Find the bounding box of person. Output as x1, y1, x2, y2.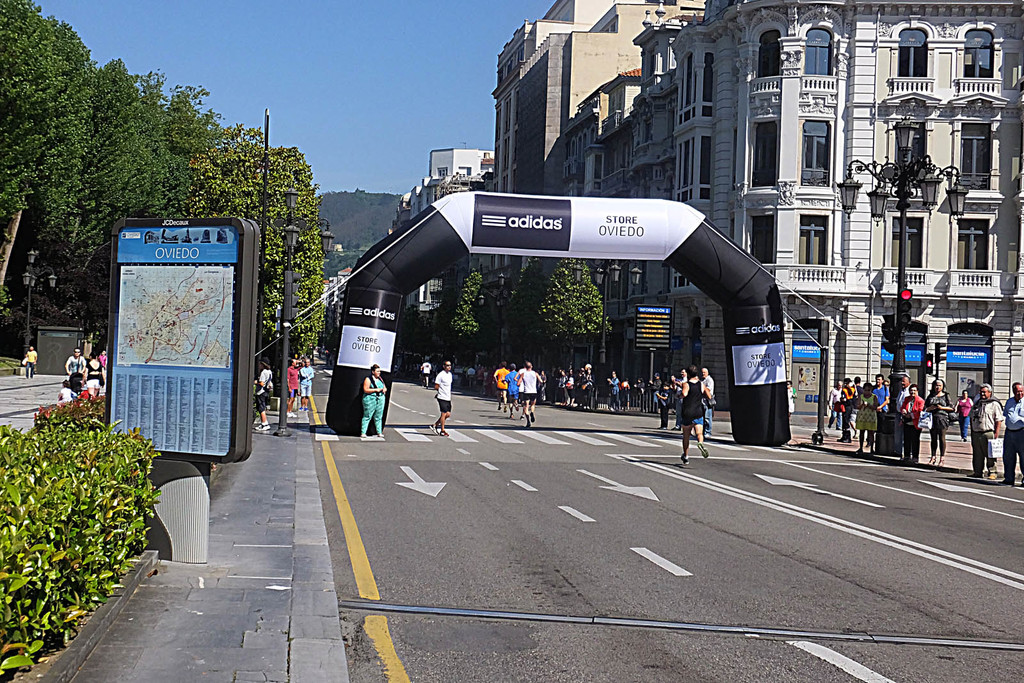
566, 366, 584, 406.
